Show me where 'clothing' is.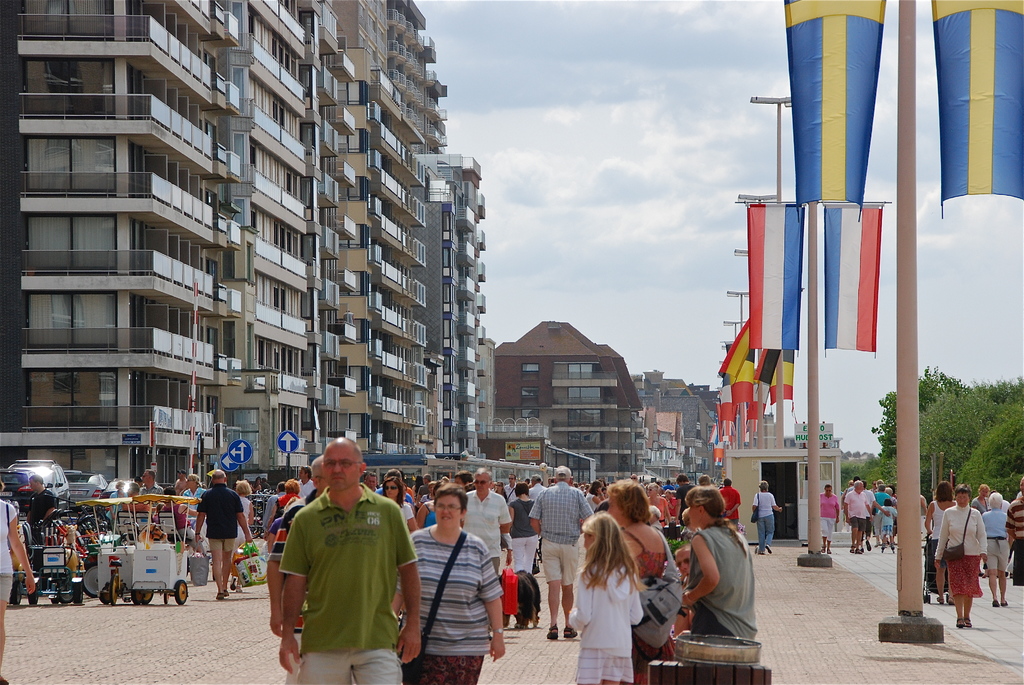
'clothing' is at pyautogui.locateOnScreen(924, 494, 951, 594).
